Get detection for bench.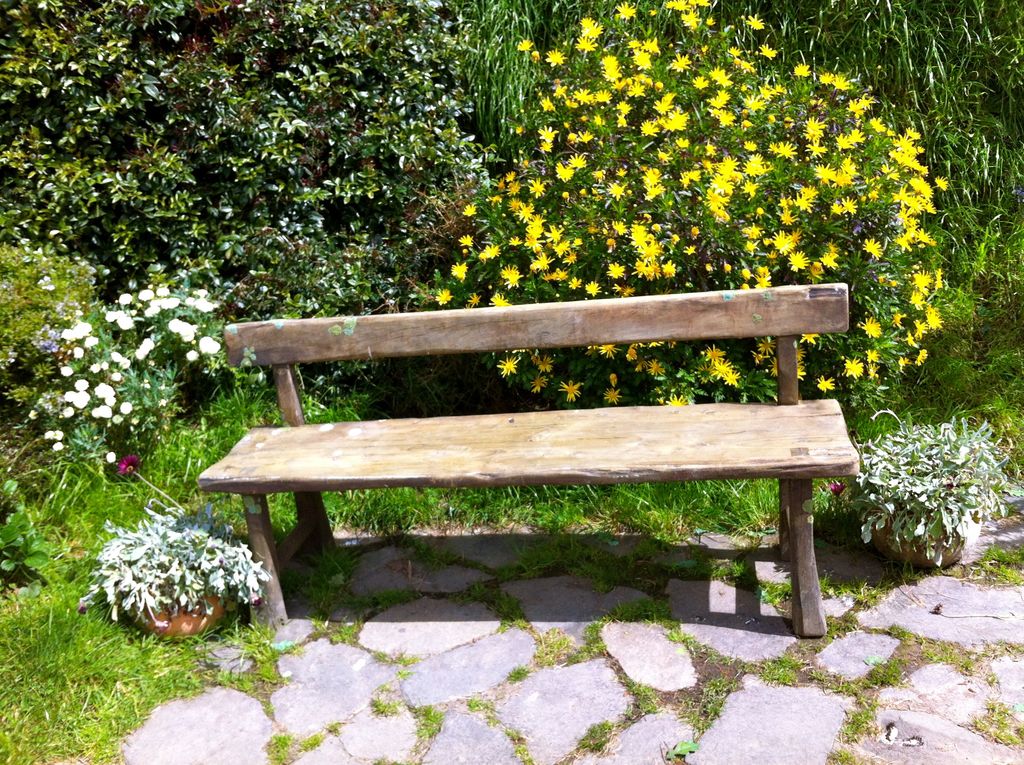
Detection: [196,280,858,635].
